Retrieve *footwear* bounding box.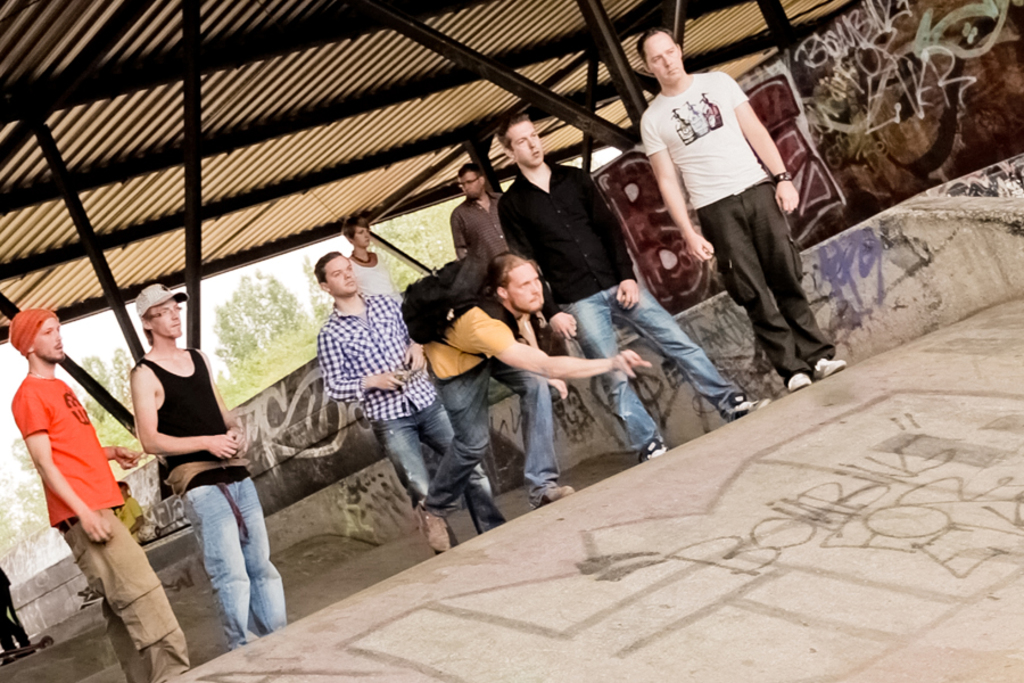
Bounding box: left=787, top=373, right=810, bottom=390.
